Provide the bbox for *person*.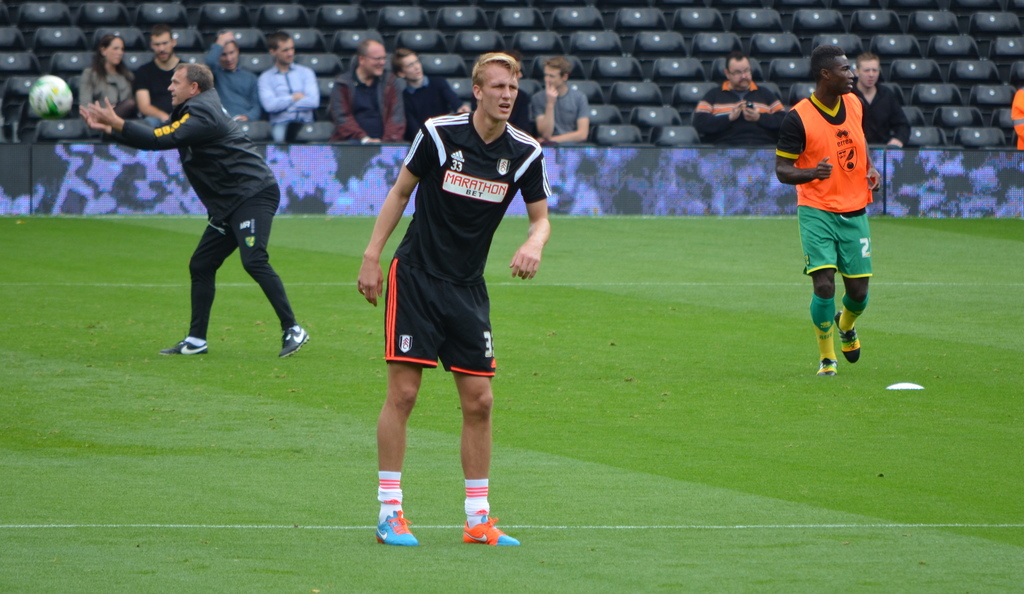
528:53:595:146.
